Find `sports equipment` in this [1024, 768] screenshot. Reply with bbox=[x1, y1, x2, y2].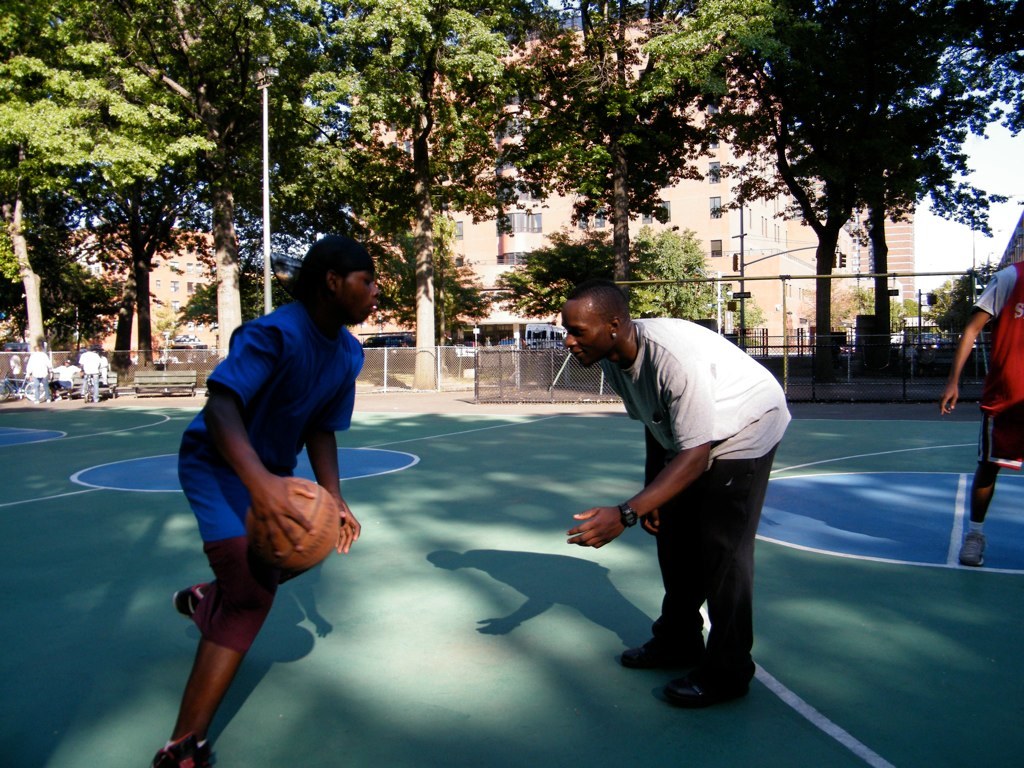
bbox=[246, 475, 343, 575].
